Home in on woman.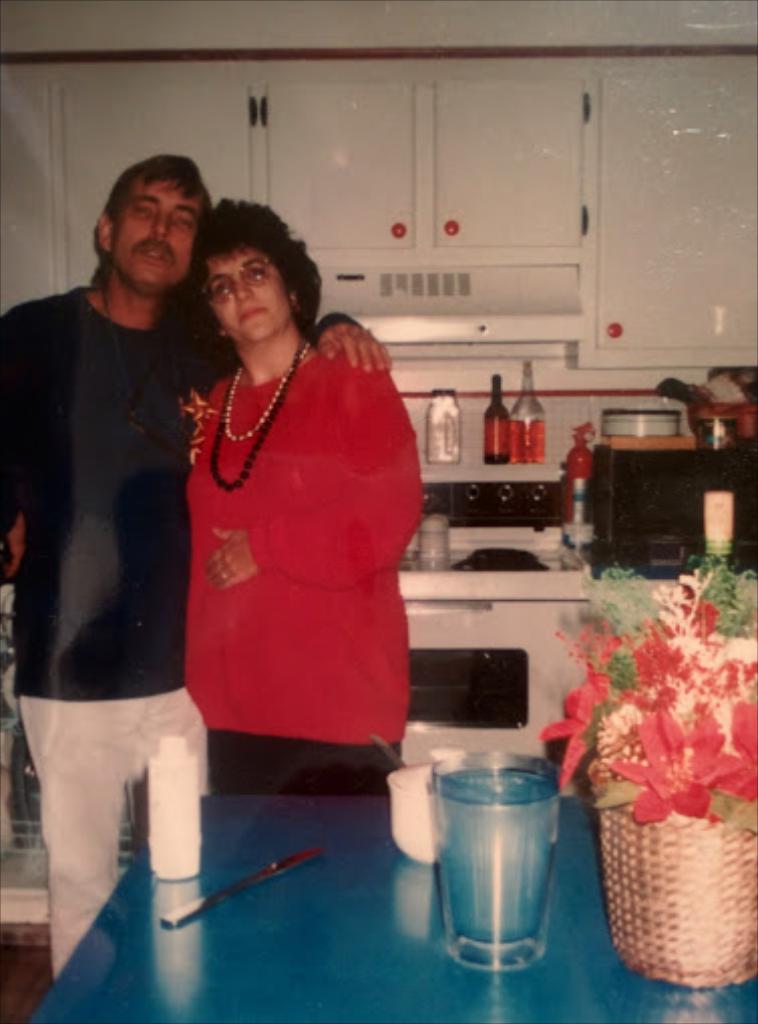
Homed in at {"x1": 157, "y1": 189, "x2": 420, "y2": 825}.
